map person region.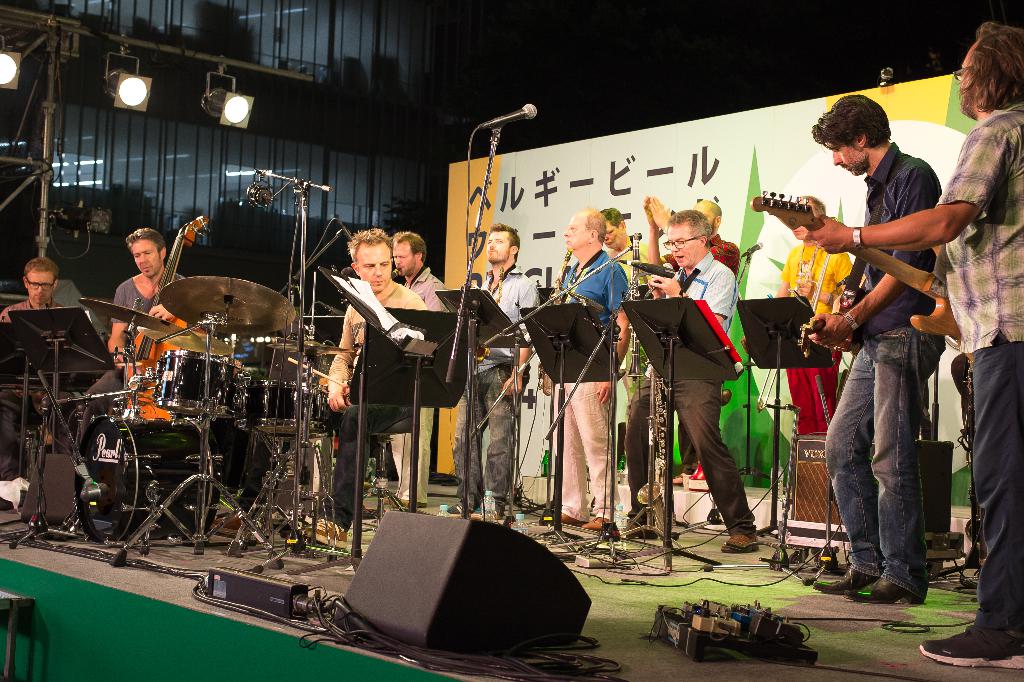
Mapped to select_region(783, 192, 851, 435).
